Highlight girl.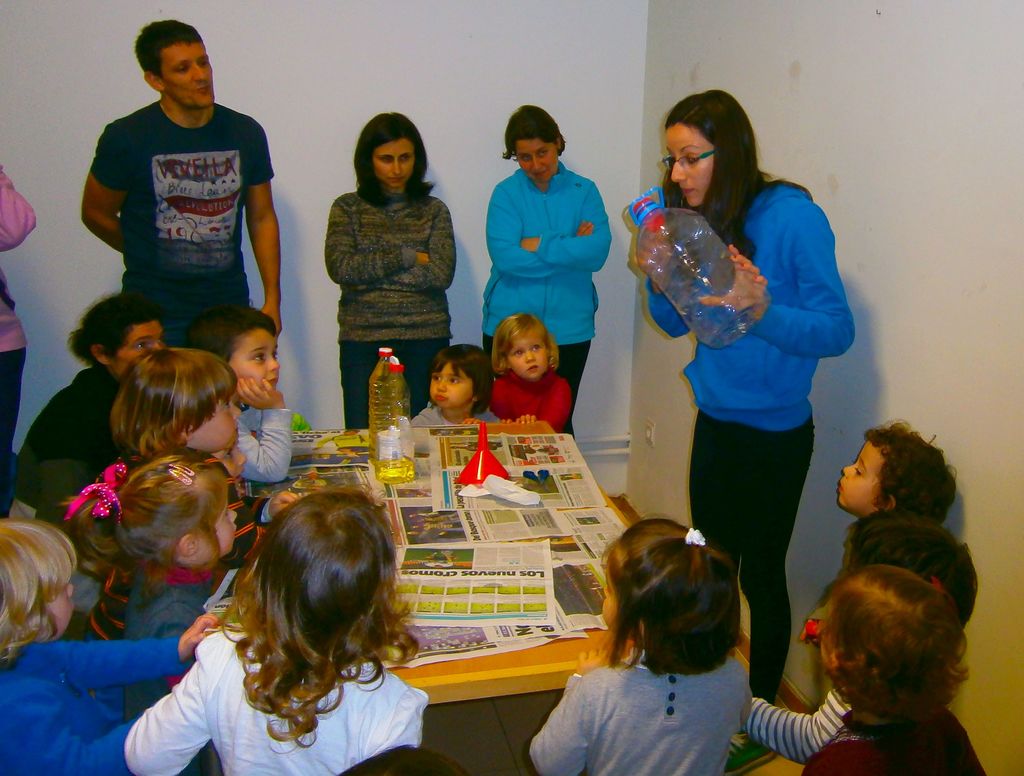
Highlighted region: box=[122, 487, 425, 775].
